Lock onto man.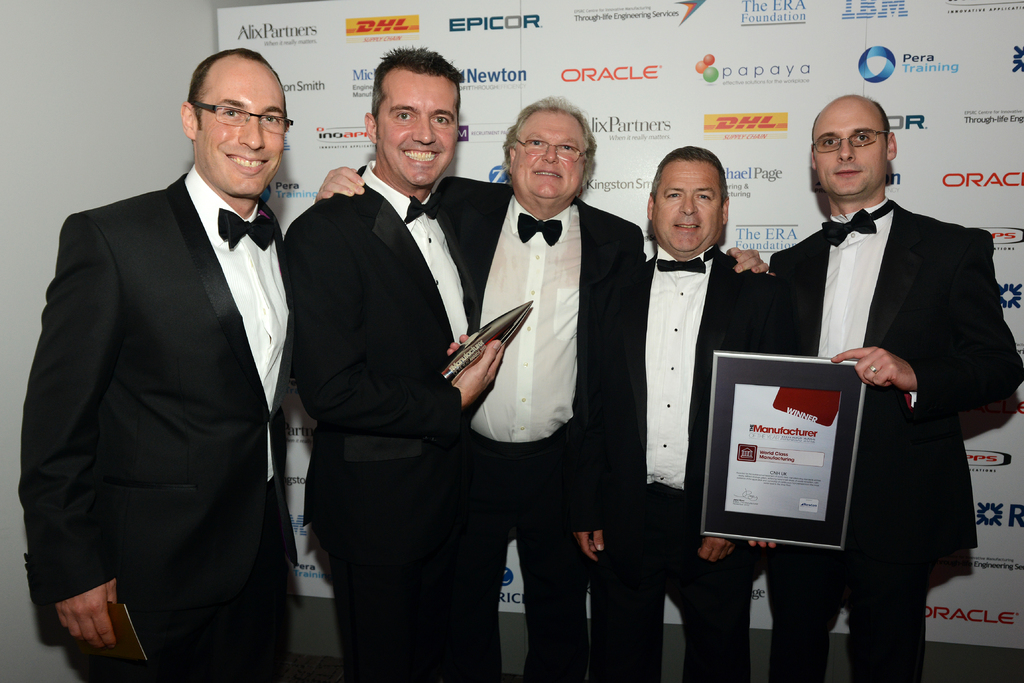
Locked: <region>281, 40, 509, 682</region>.
